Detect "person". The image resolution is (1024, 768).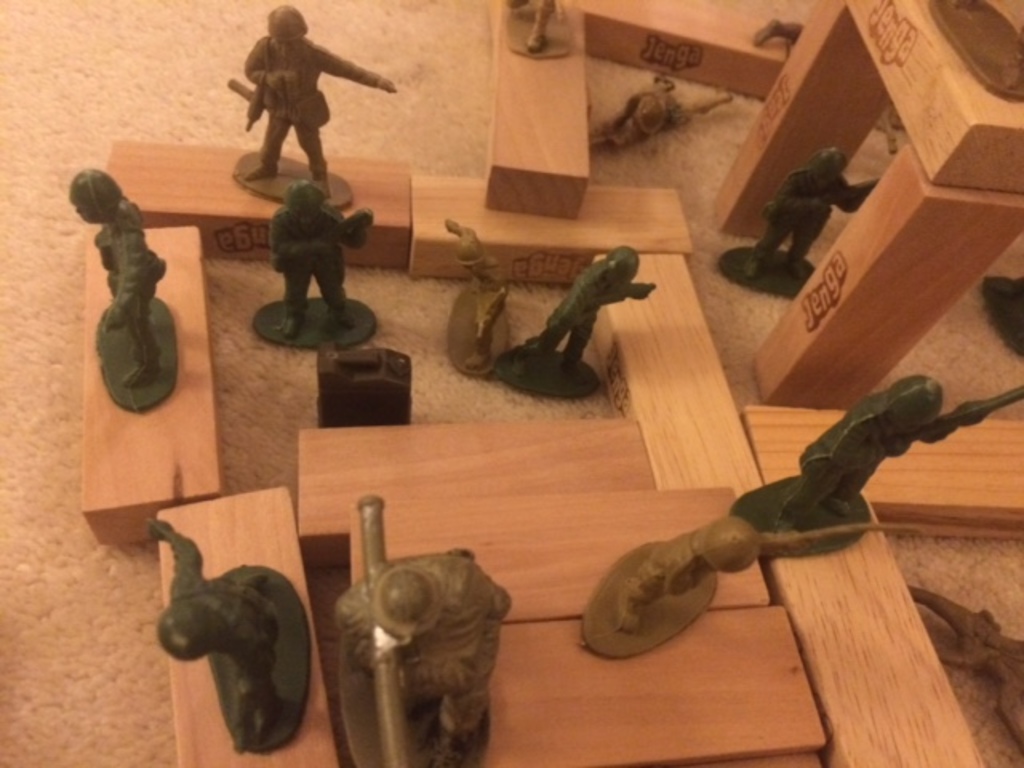
(left=512, top=0, right=555, bottom=53).
